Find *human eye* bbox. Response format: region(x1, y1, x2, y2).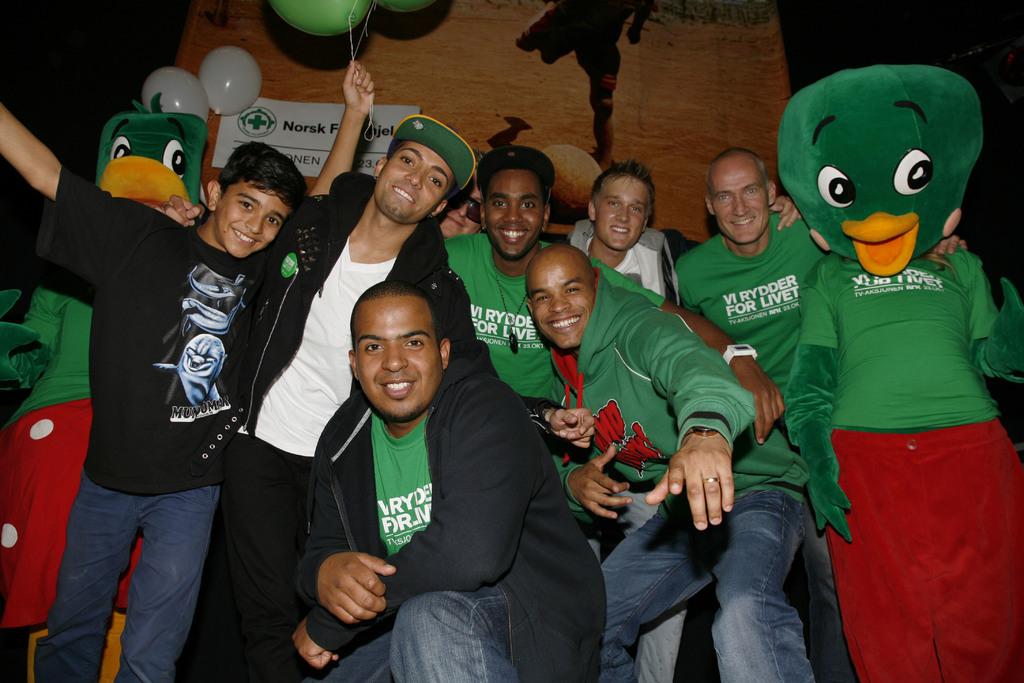
region(564, 283, 582, 296).
